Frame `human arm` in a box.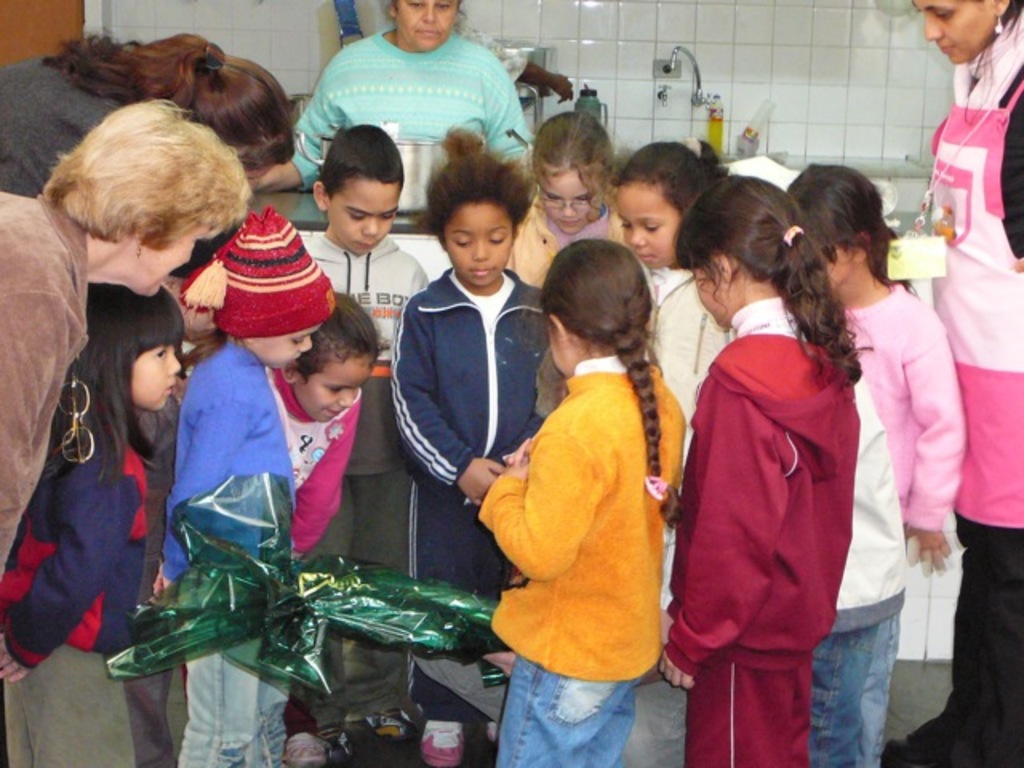
475 59 549 186.
